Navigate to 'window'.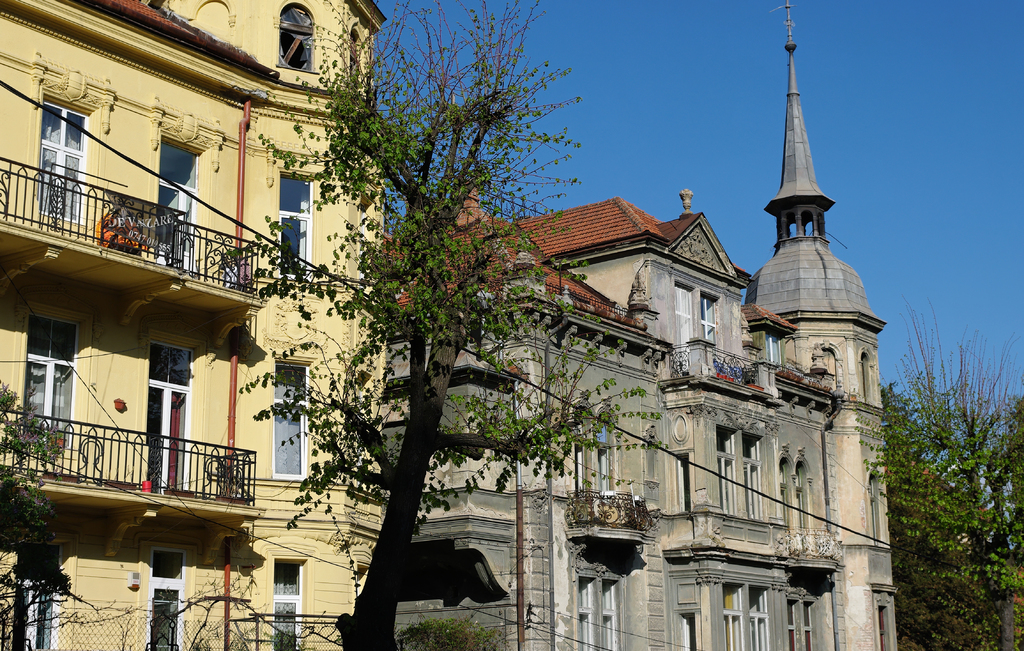
Navigation target: <region>703, 292, 716, 344</region>.
